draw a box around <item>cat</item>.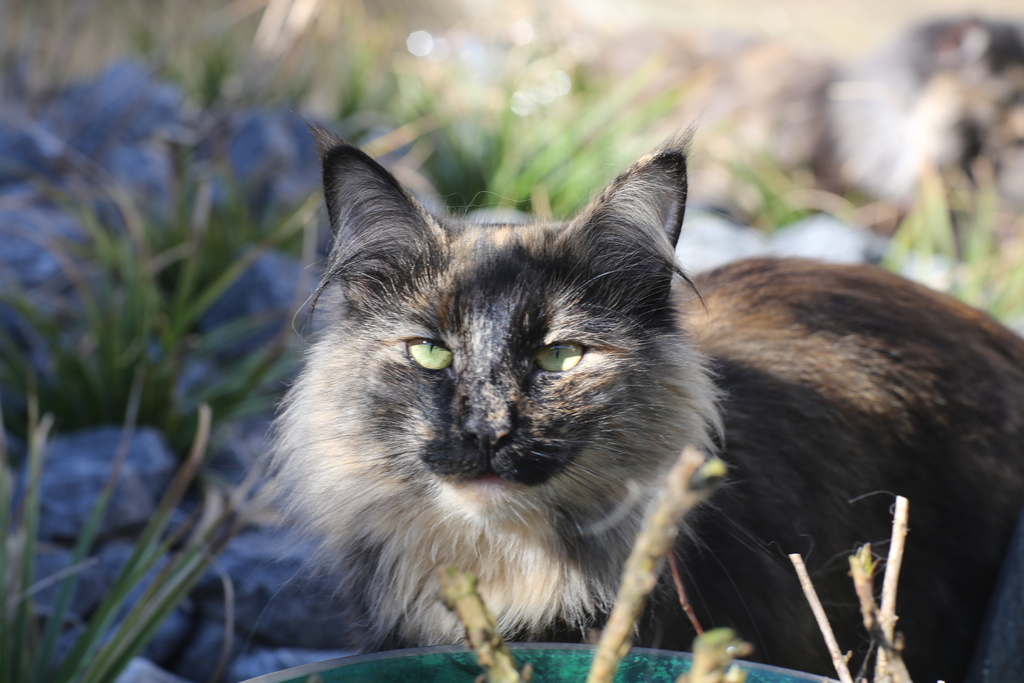
bbox=[264, 124, 1023, 682].
